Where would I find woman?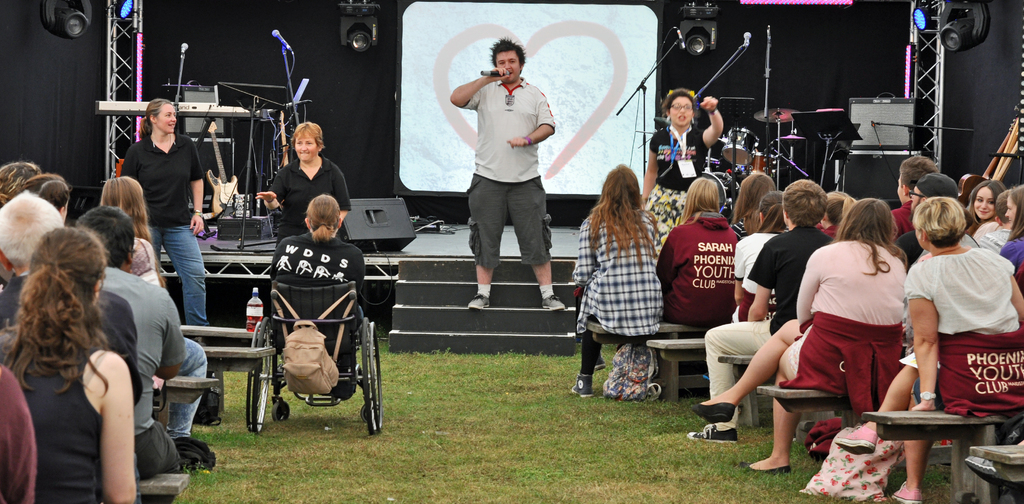
At crop(120, 106, 204, 325).
